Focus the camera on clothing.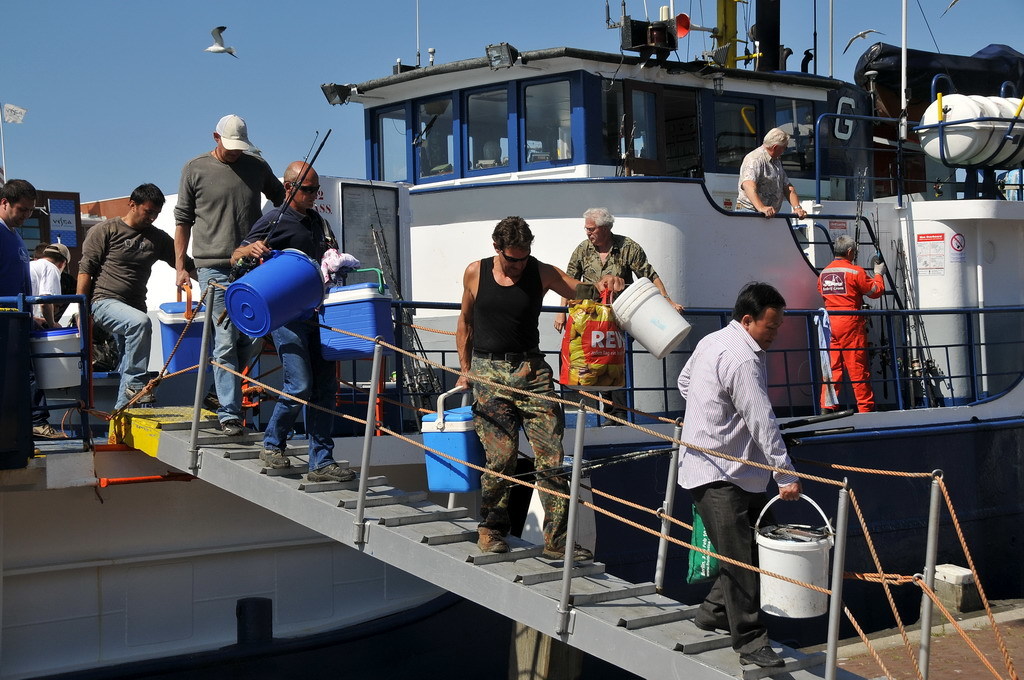
Focus region: locate(77, 218, 198, 410).
